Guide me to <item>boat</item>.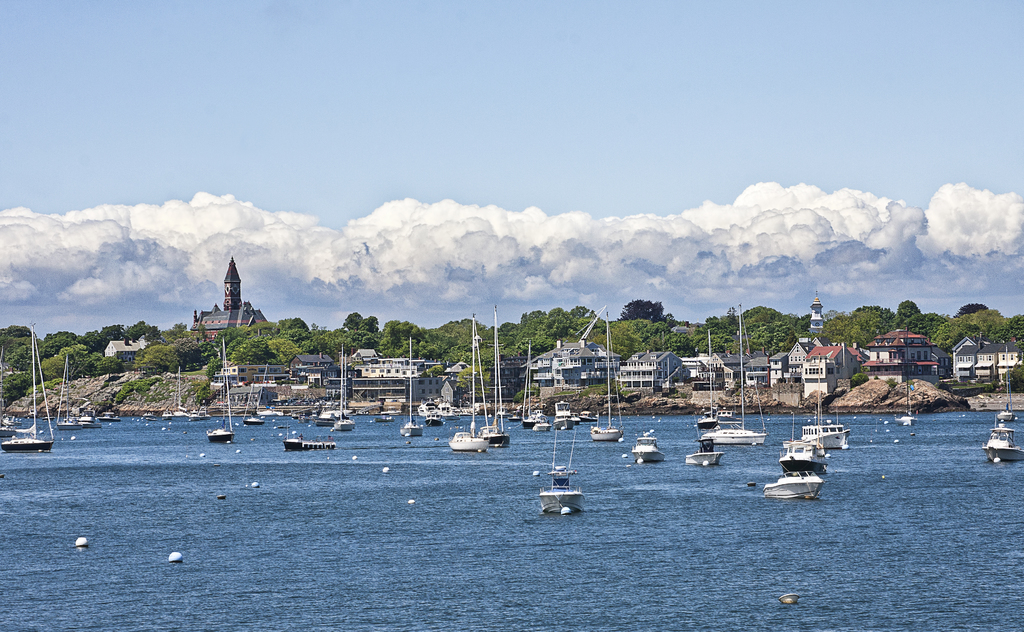
Guidance: 0,319,52,454.
